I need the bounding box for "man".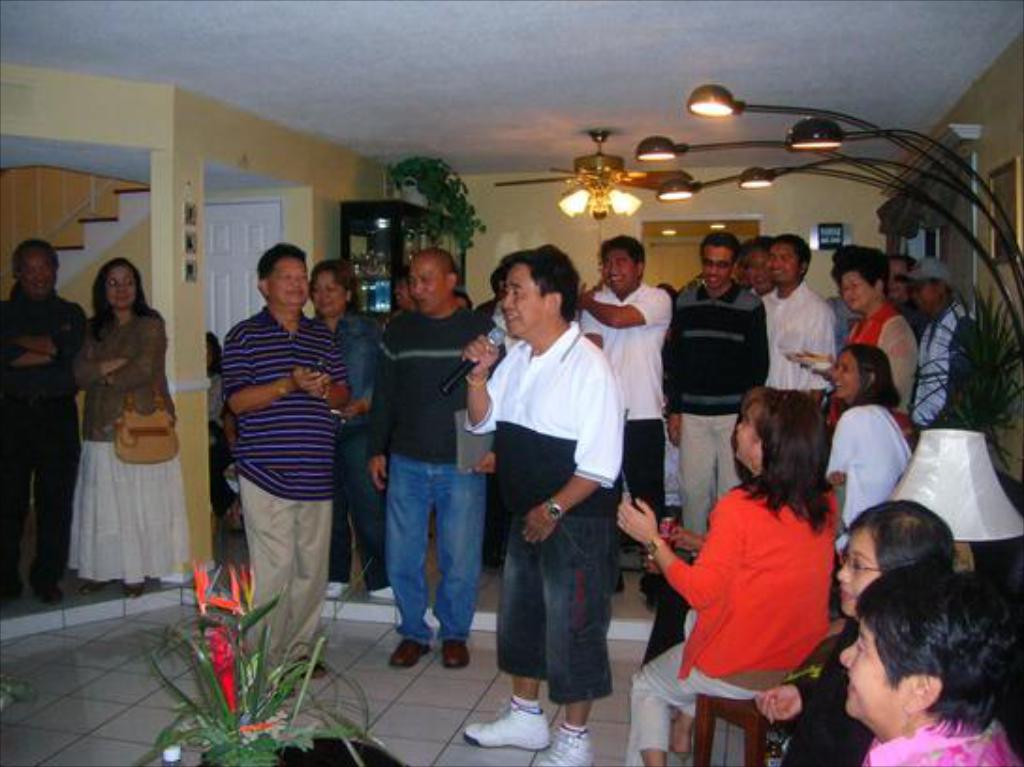
Here it is: rect(909, 258, 992, 434).
